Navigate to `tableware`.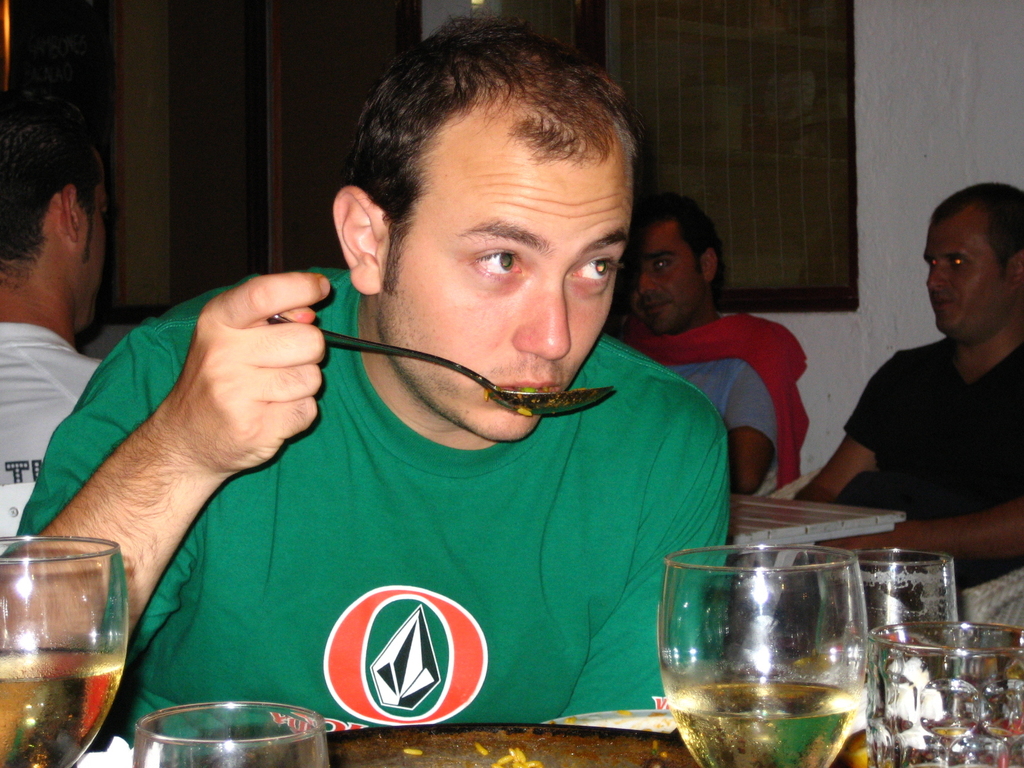
Navigation target: <bbox>650, 534, 889, 752</bbox>.
